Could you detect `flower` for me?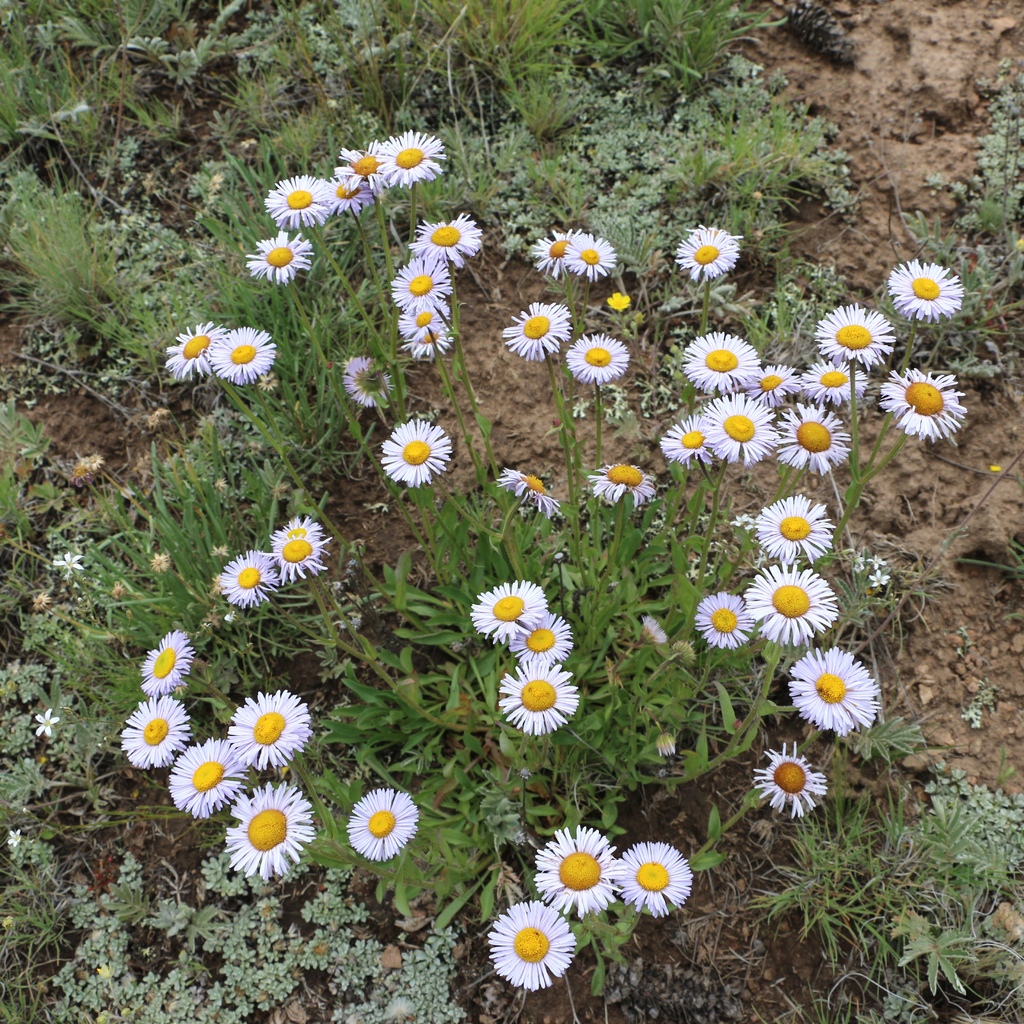
Detection result: (x1=742, y1=559, x2=838, y2=646).
